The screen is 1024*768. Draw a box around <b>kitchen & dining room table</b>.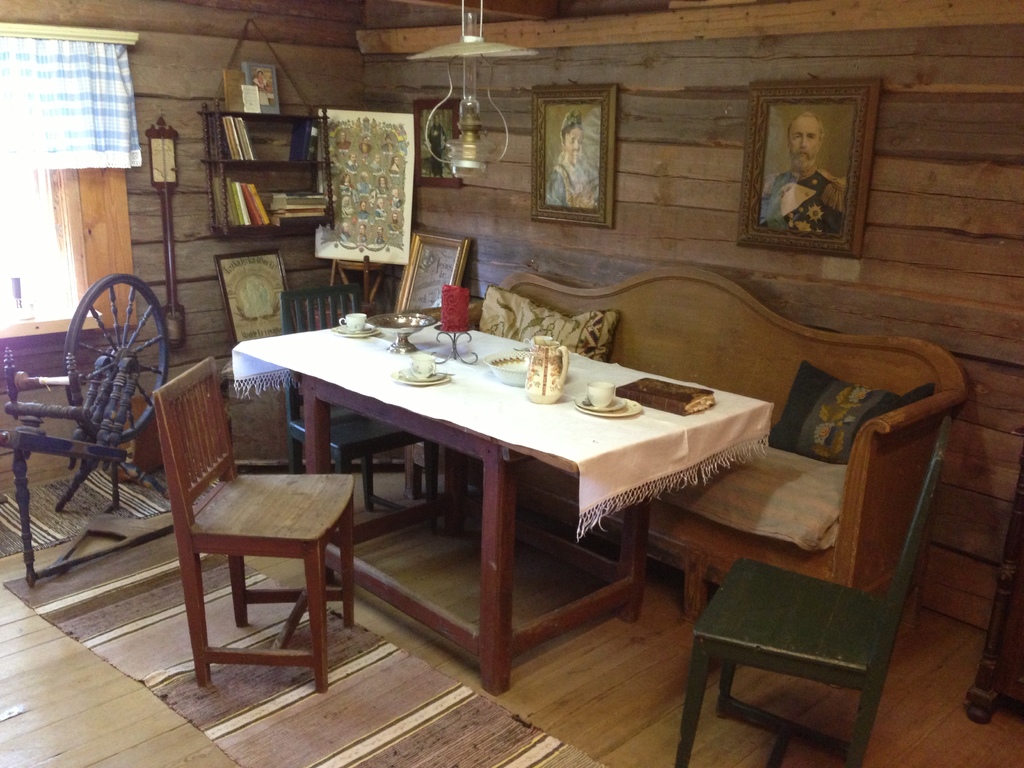
150/261/967/767.
